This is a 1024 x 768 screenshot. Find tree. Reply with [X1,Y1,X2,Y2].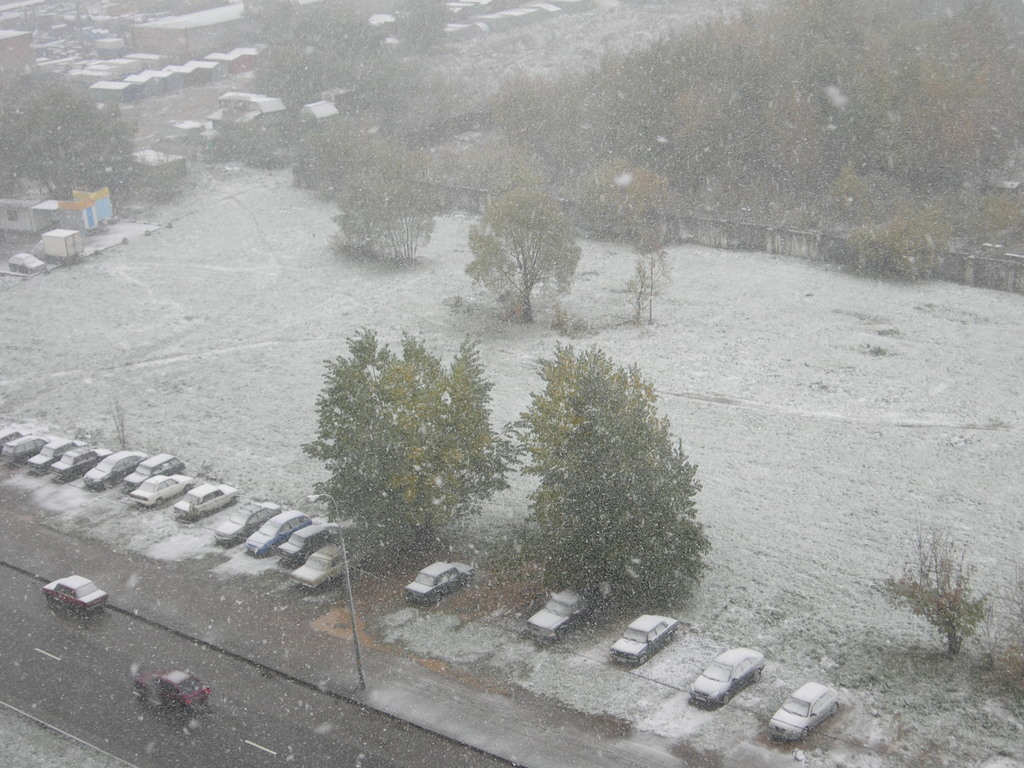
[339,143,436,262].
